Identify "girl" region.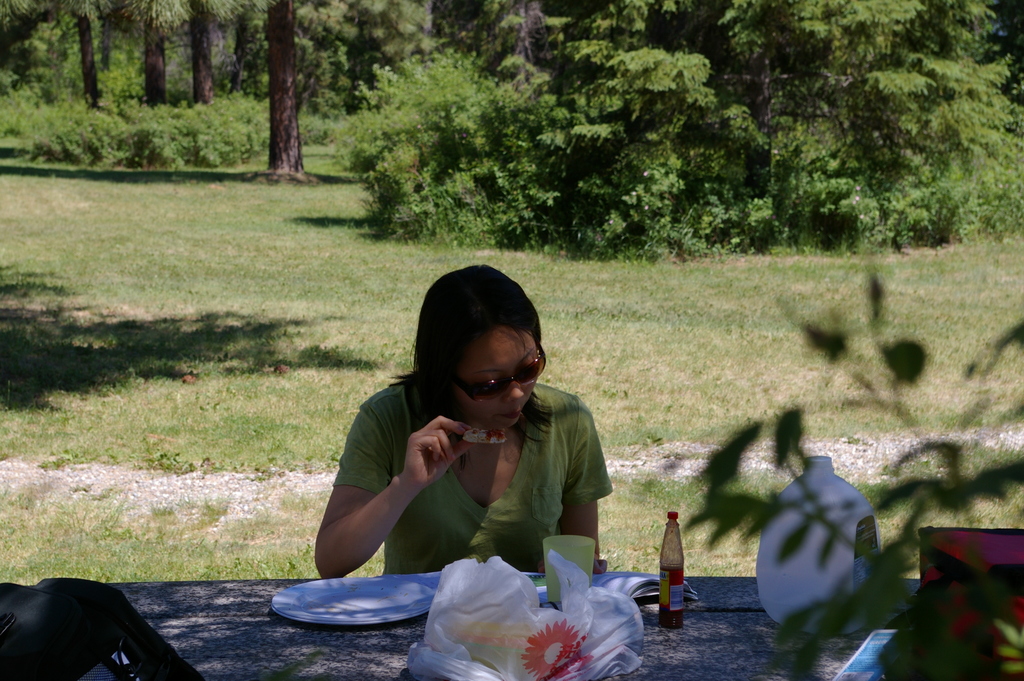
Region: (312,264,614,579).
